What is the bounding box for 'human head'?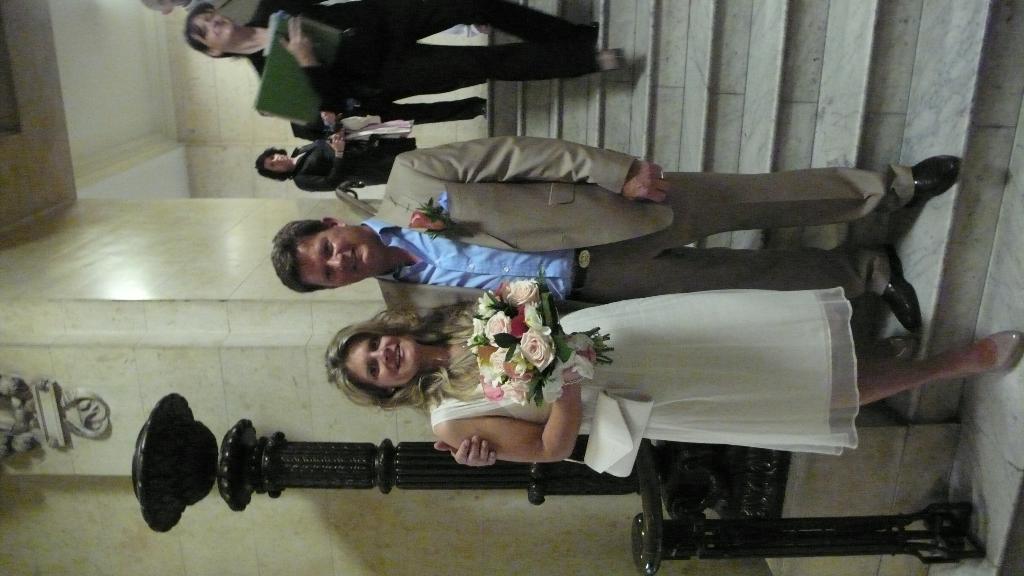
bbox=[323, 320, 424, 396].
